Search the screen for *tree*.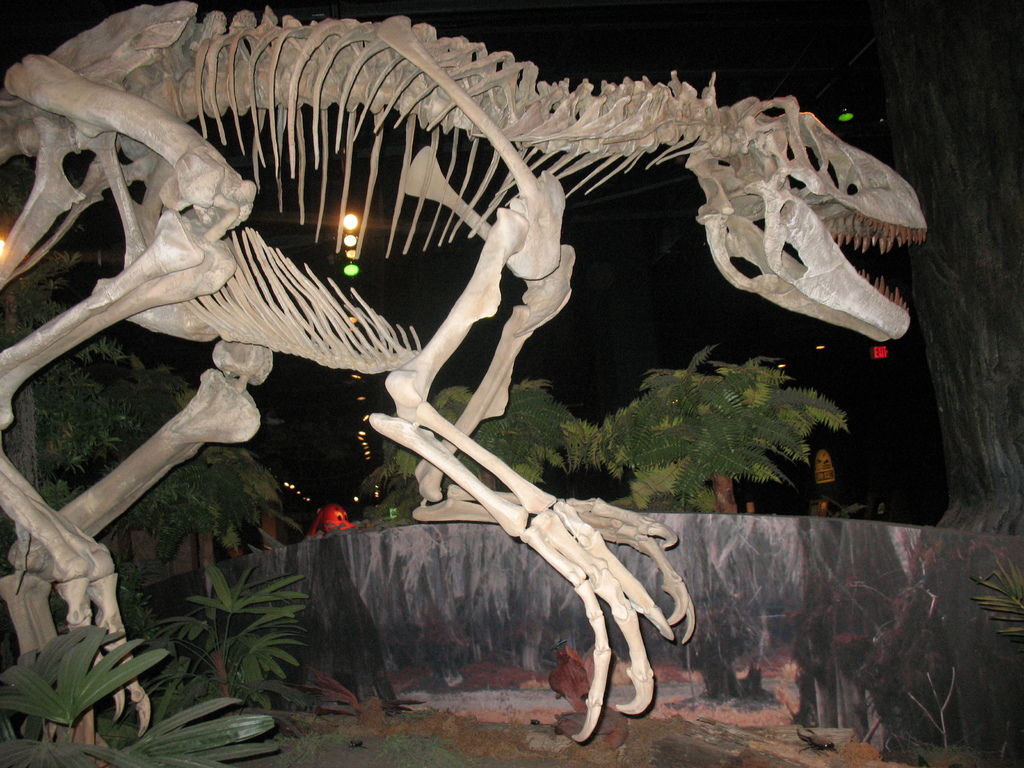
Found at bbox=[573, 342, 852, 513].
